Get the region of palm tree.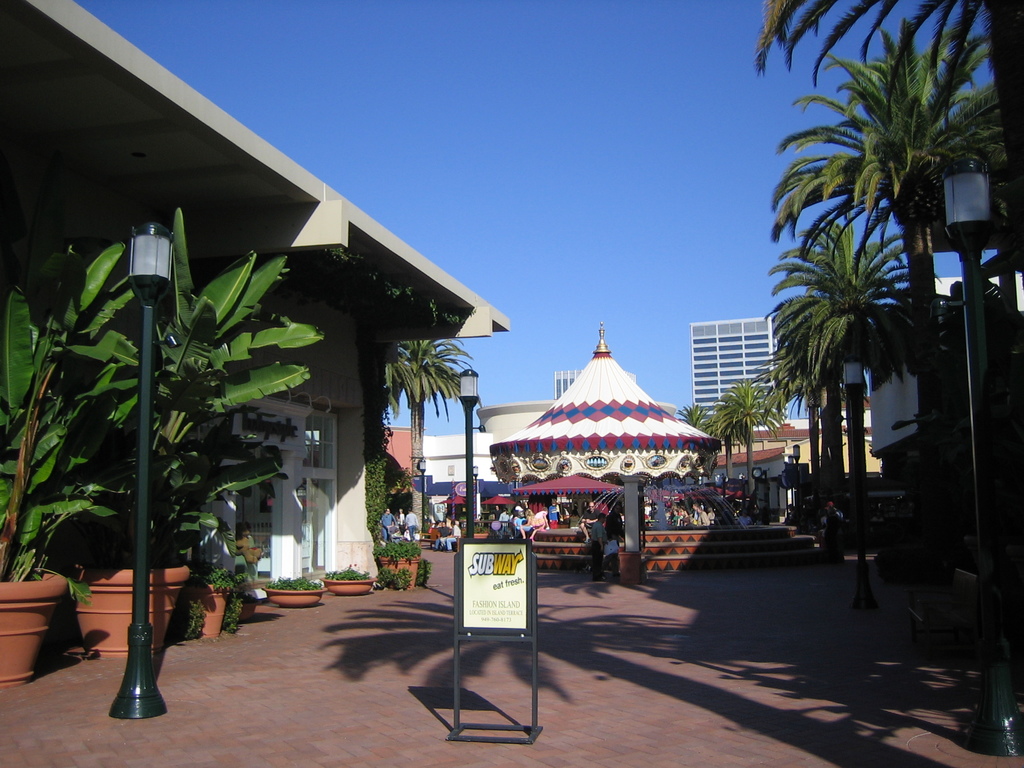
l=778, t=0, r=1023, b=303.
